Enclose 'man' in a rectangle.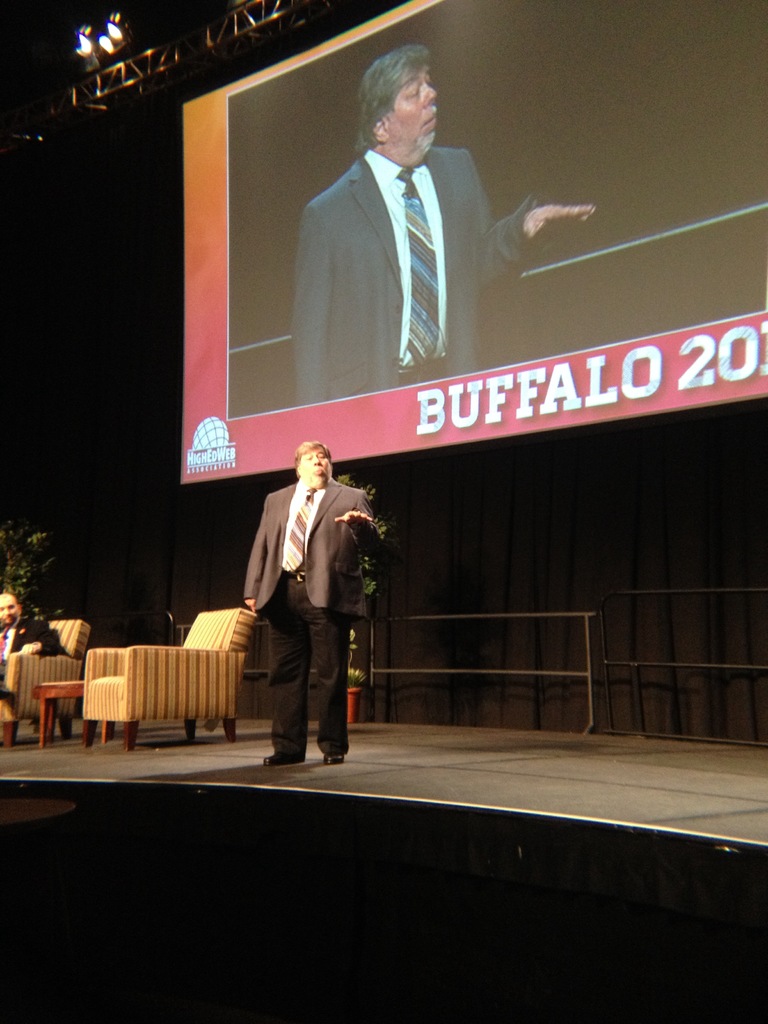
<box>0,588,72,704</box>.
